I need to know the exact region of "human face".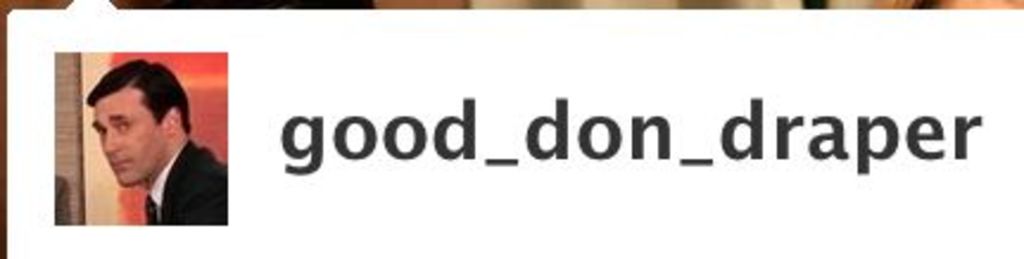
Region: <region>83, 86, 164, 190</region>.
